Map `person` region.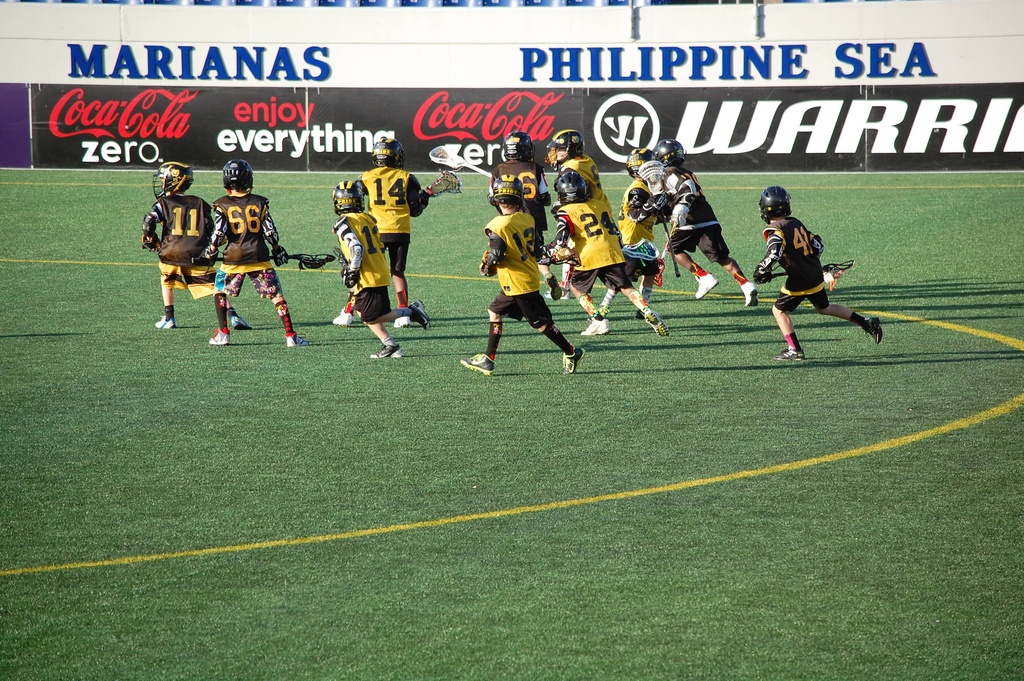
Mapped to <region>489, 175, 567, 384</region>.
